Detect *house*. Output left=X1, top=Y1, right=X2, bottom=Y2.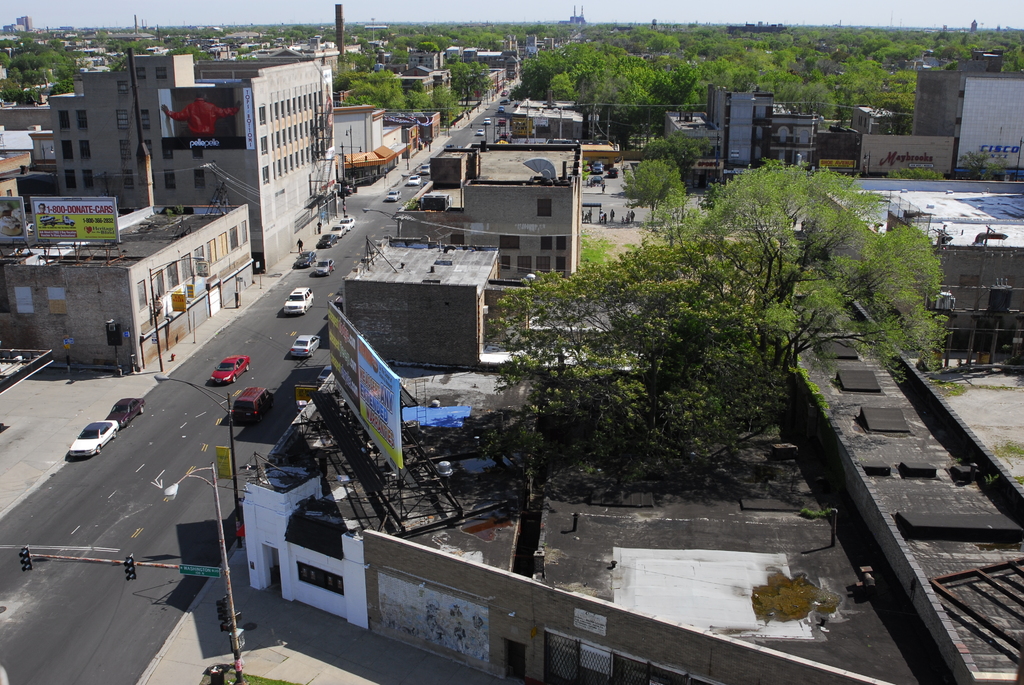
left=0, top=198, right=256, bottom=377.
